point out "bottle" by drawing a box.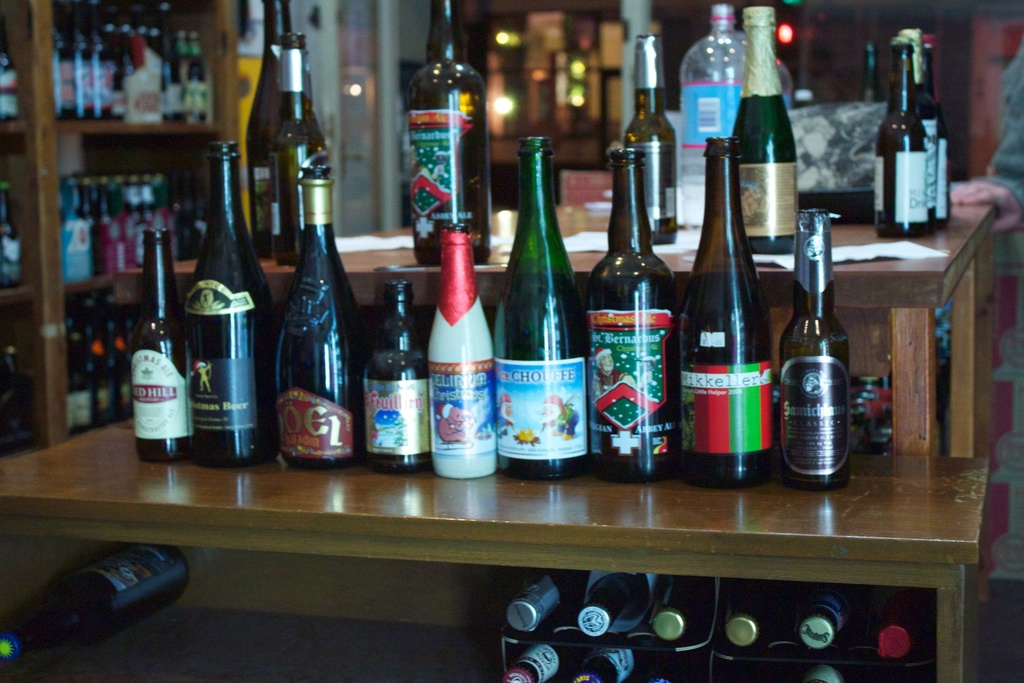
locate(619, 28, 682, 245).
